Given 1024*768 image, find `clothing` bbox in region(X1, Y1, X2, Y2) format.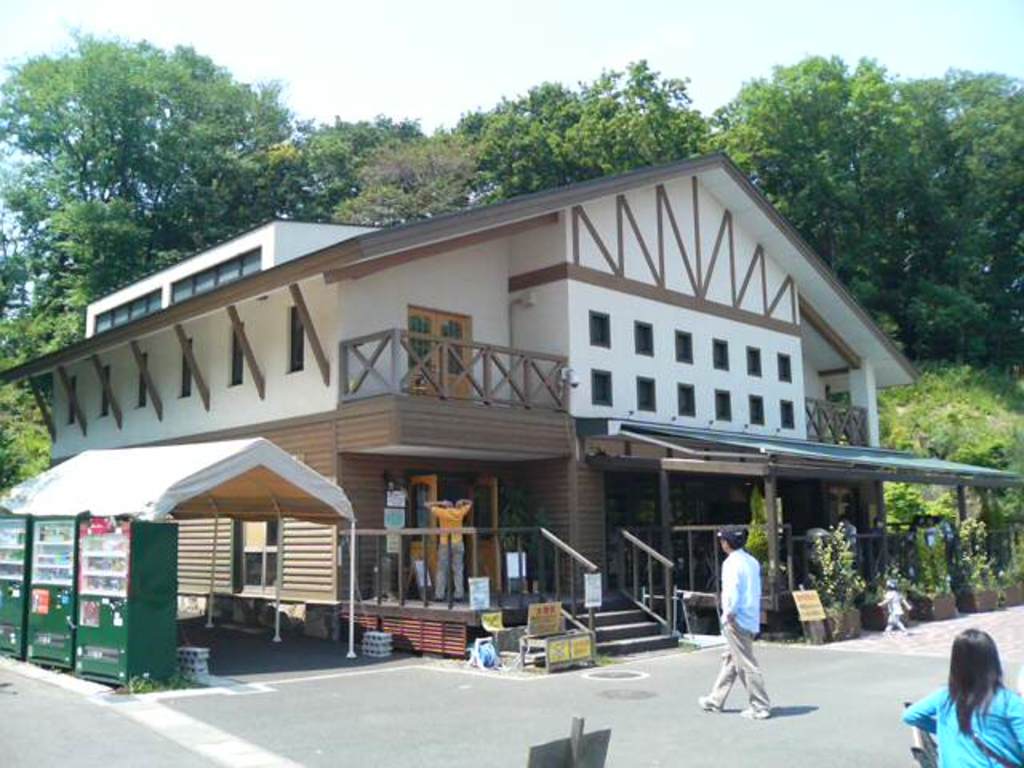
region(899, 677, 1022, 766).
